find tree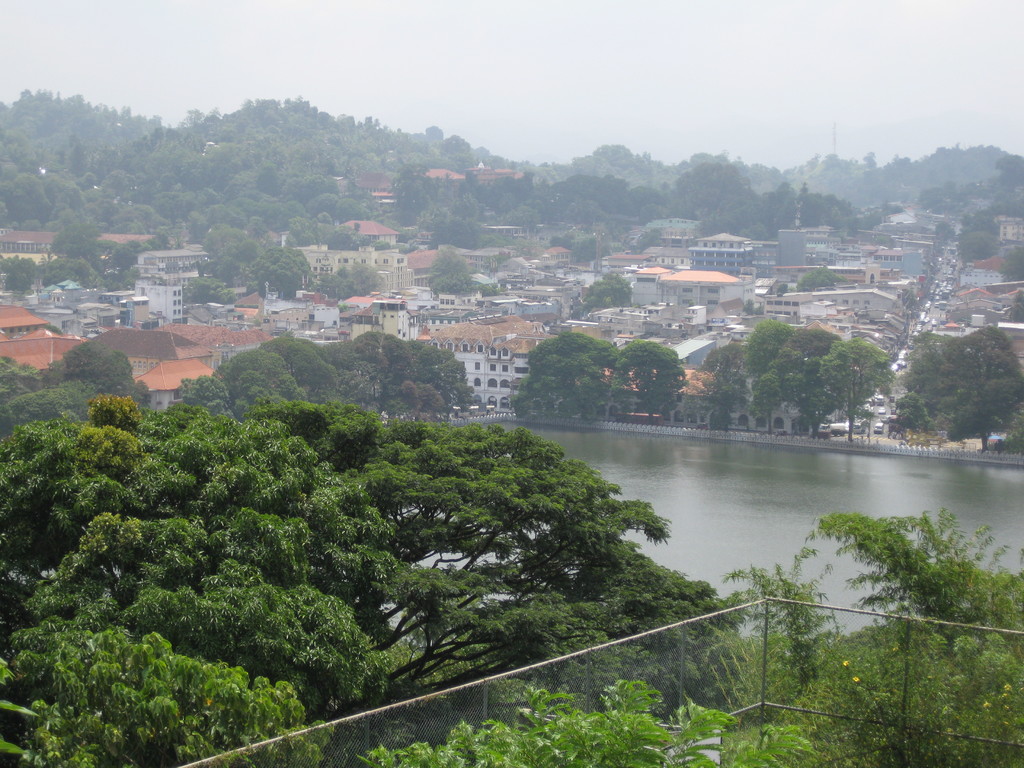
[814, 336, 893, 442]
